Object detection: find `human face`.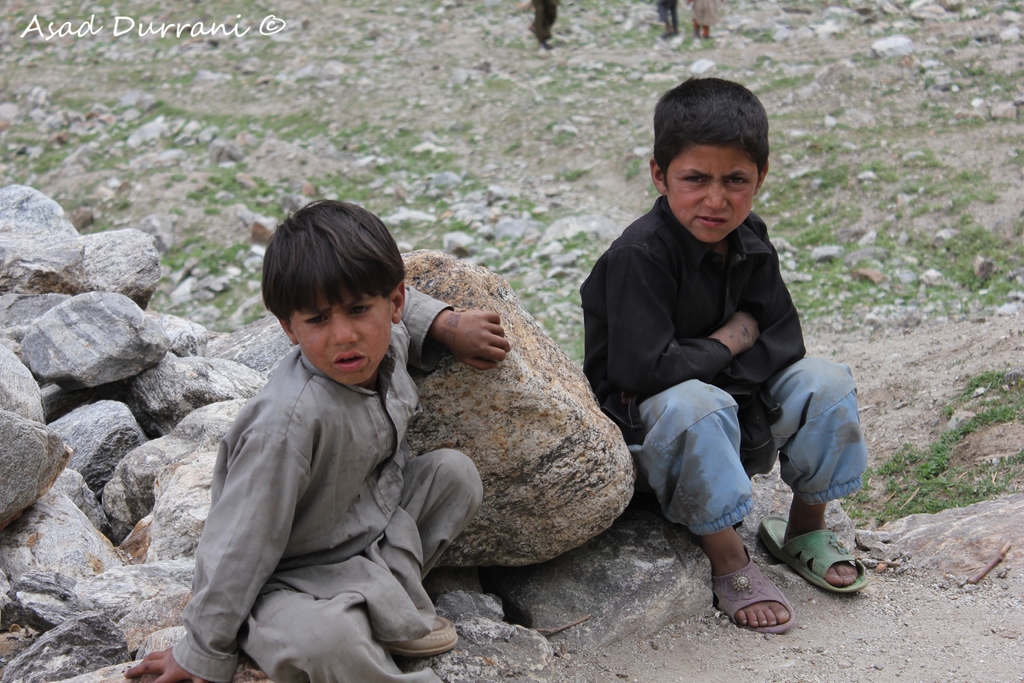
(287, 300, 406, 375).
